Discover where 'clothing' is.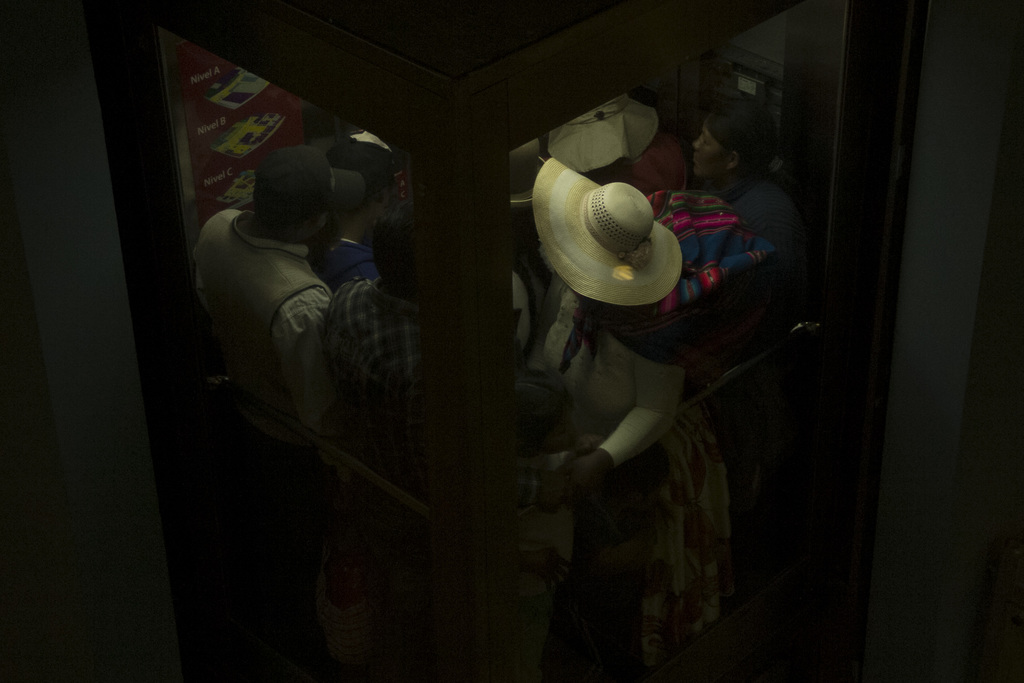
Discovered at (299,239,387,289).
